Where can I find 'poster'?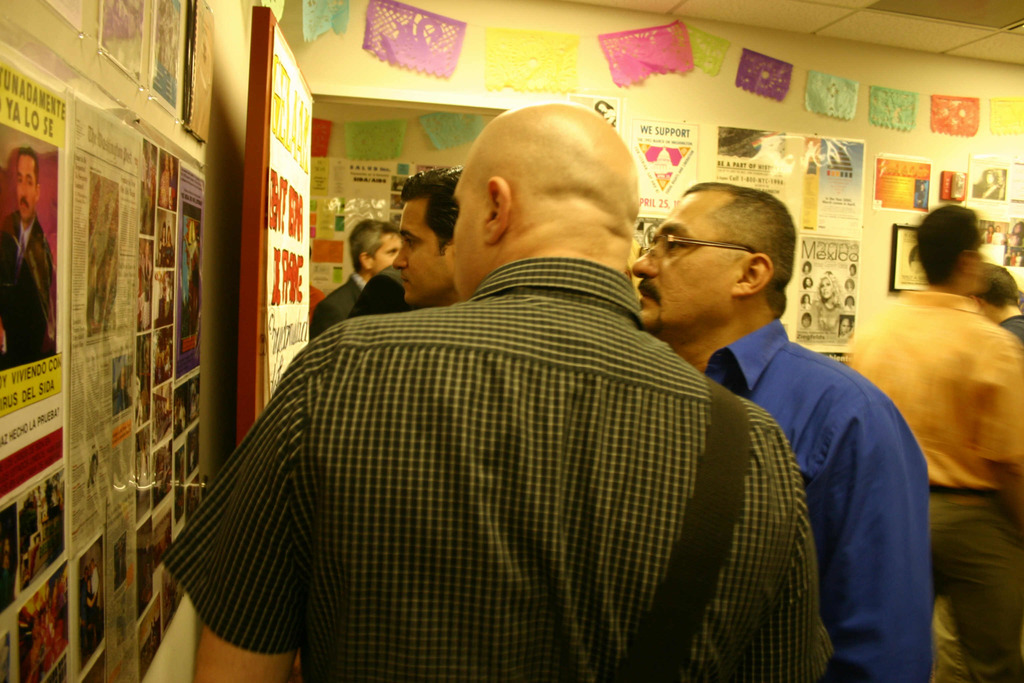
You can find it at select_region(266, 19, 315, 400).
